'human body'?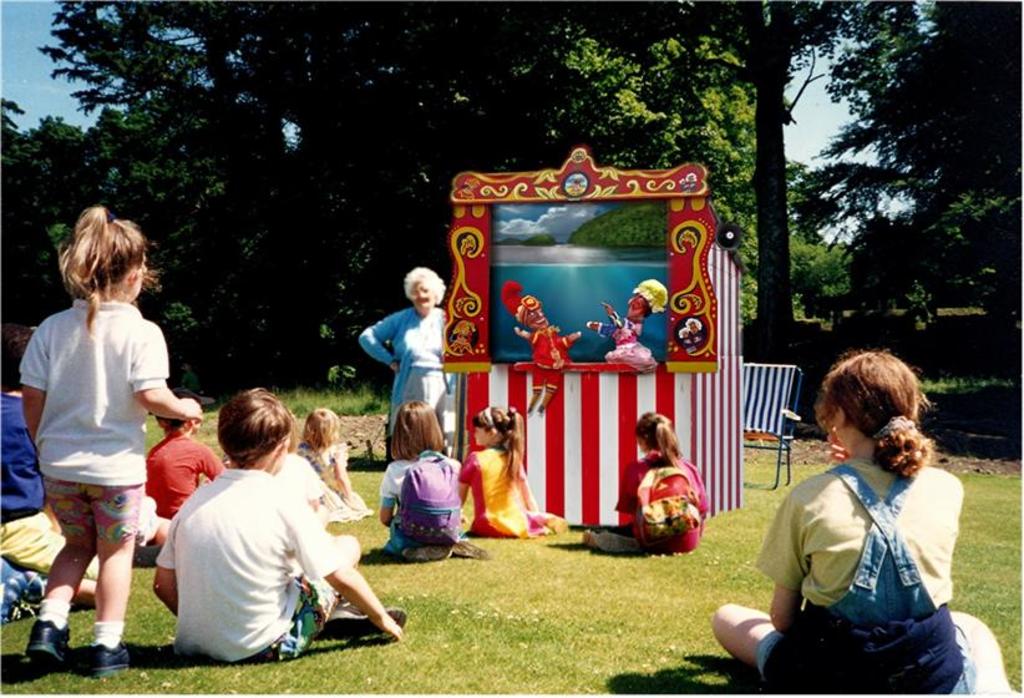
Rect(511, 295, 577, 368)
